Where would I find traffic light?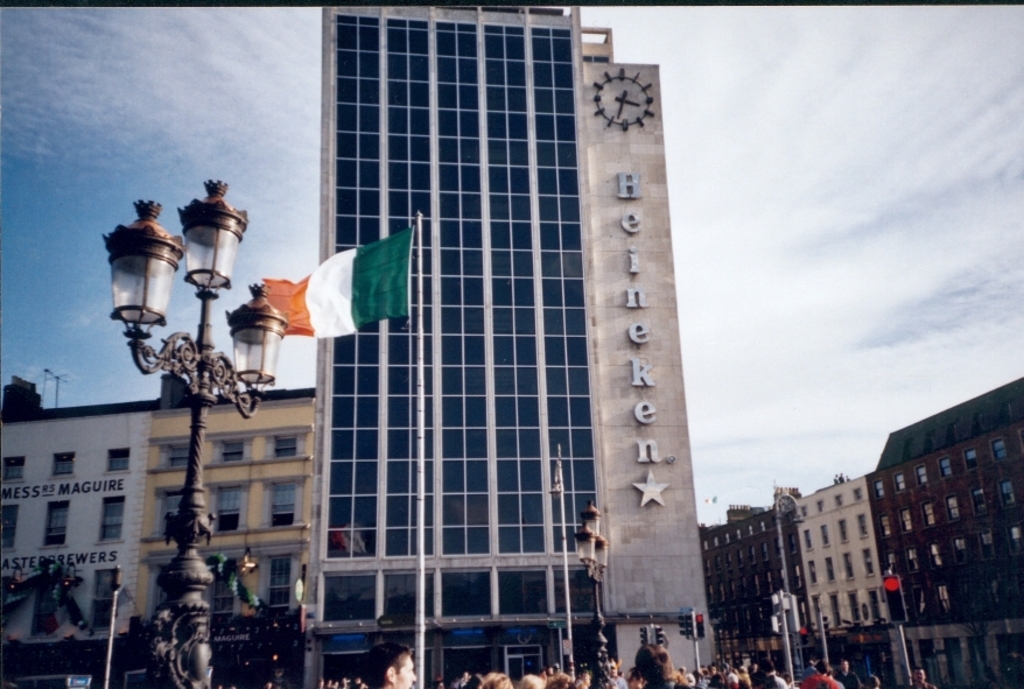
At 679 614 686 638.
